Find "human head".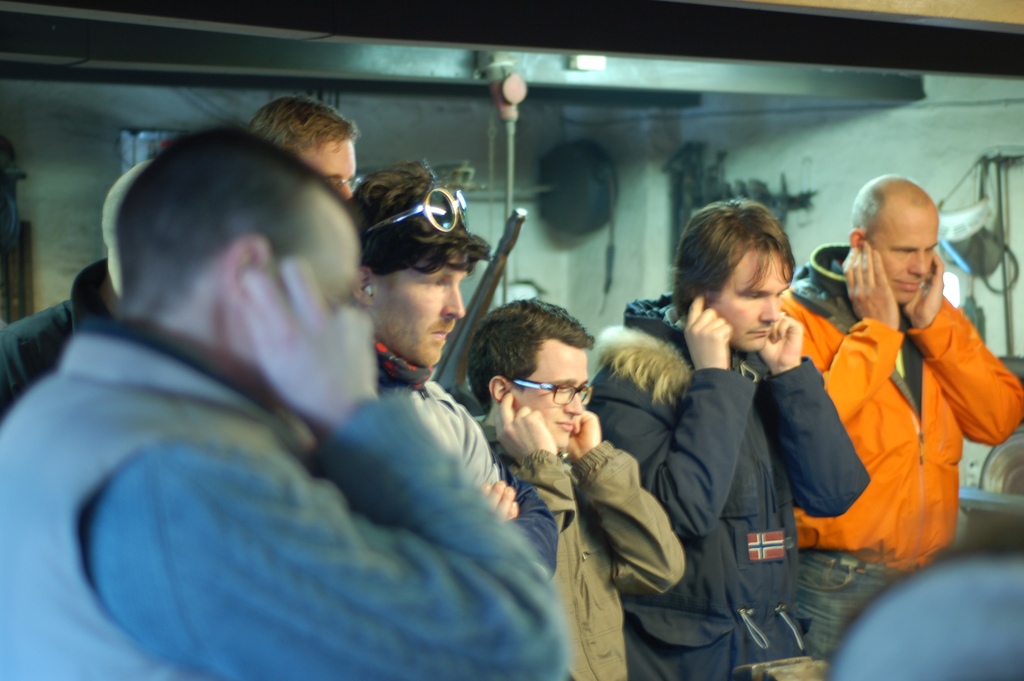
[left=119, top=125, right=366, bottom=396].
